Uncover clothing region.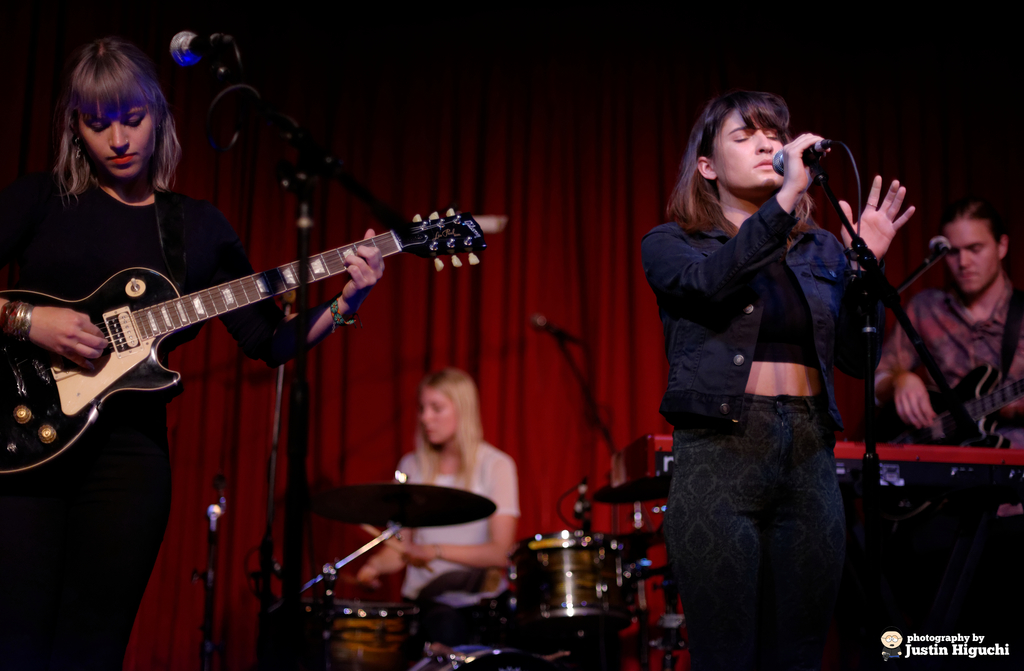
Uncovered: bbox=(388, 440, 522, 670).
